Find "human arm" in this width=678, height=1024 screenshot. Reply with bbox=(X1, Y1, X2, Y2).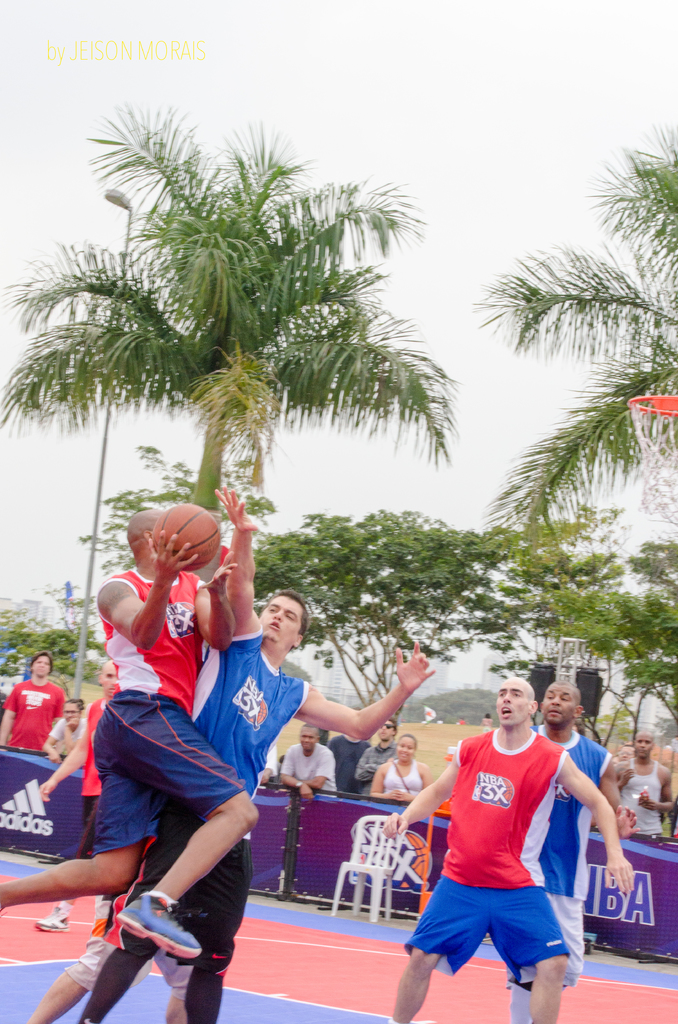
bbox=(555, 755, 640, 895).
